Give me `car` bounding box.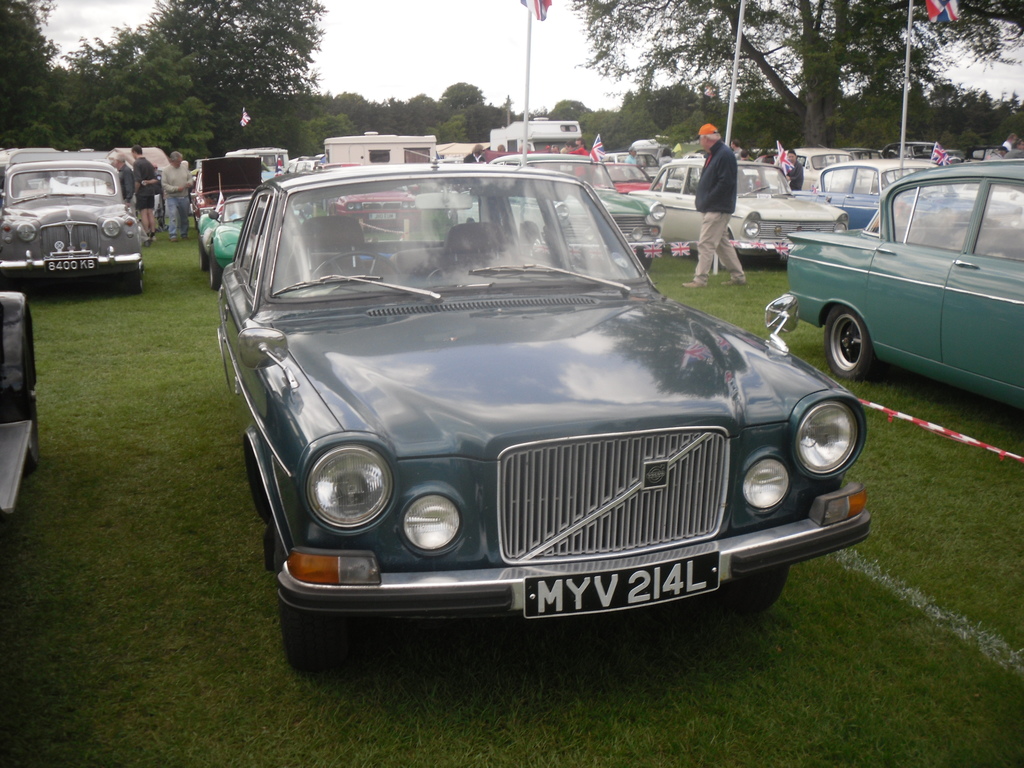
bbox=(203, 142, 863, 672).
